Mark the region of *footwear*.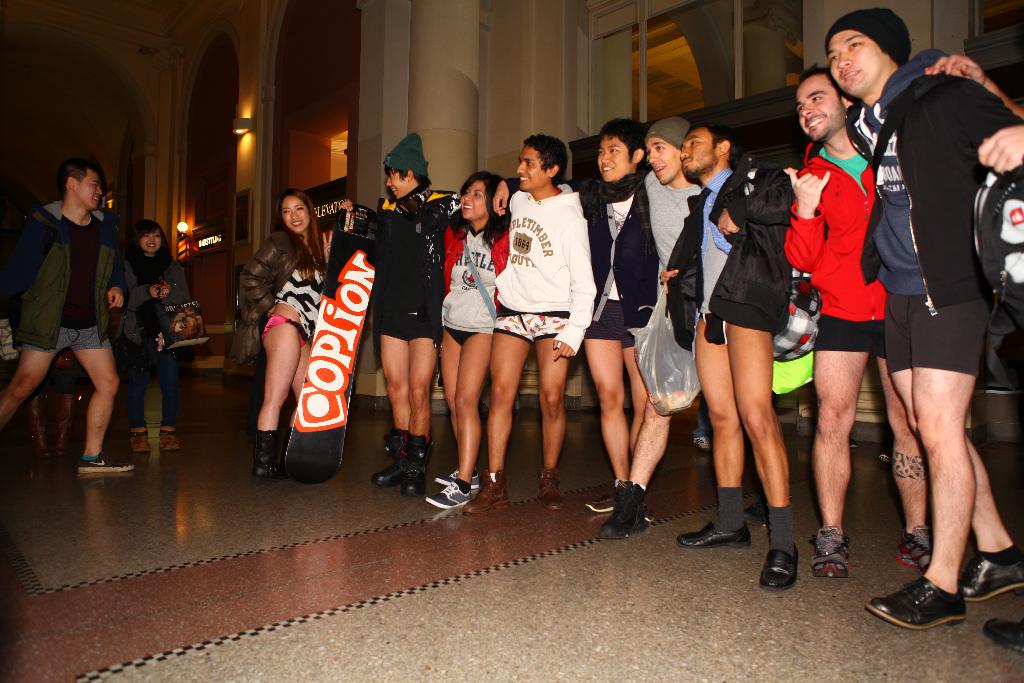
Region: 461, 469, 509, 514.
